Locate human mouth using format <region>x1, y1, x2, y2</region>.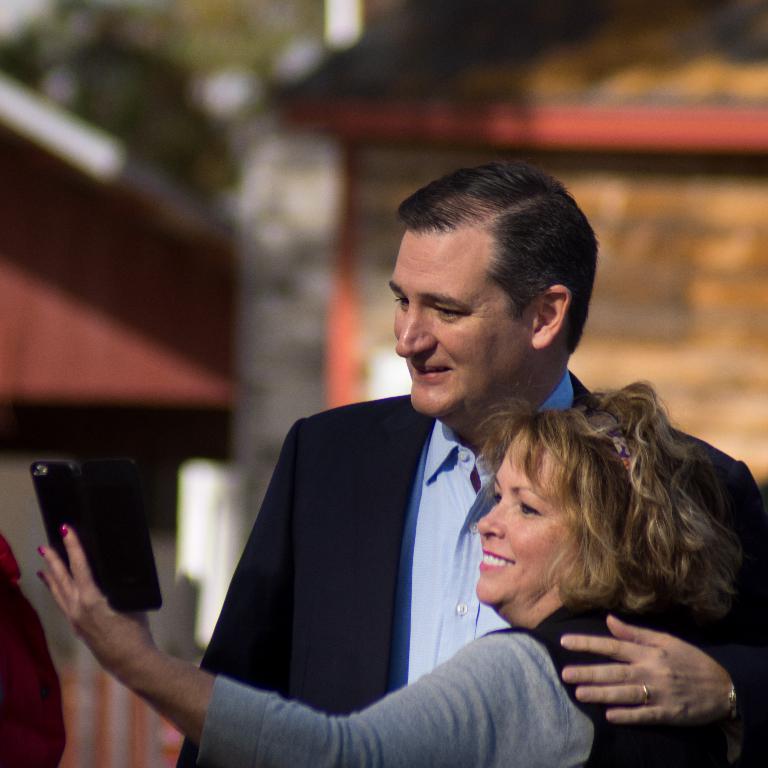
<region>411, 361, 453, 387</region>.
